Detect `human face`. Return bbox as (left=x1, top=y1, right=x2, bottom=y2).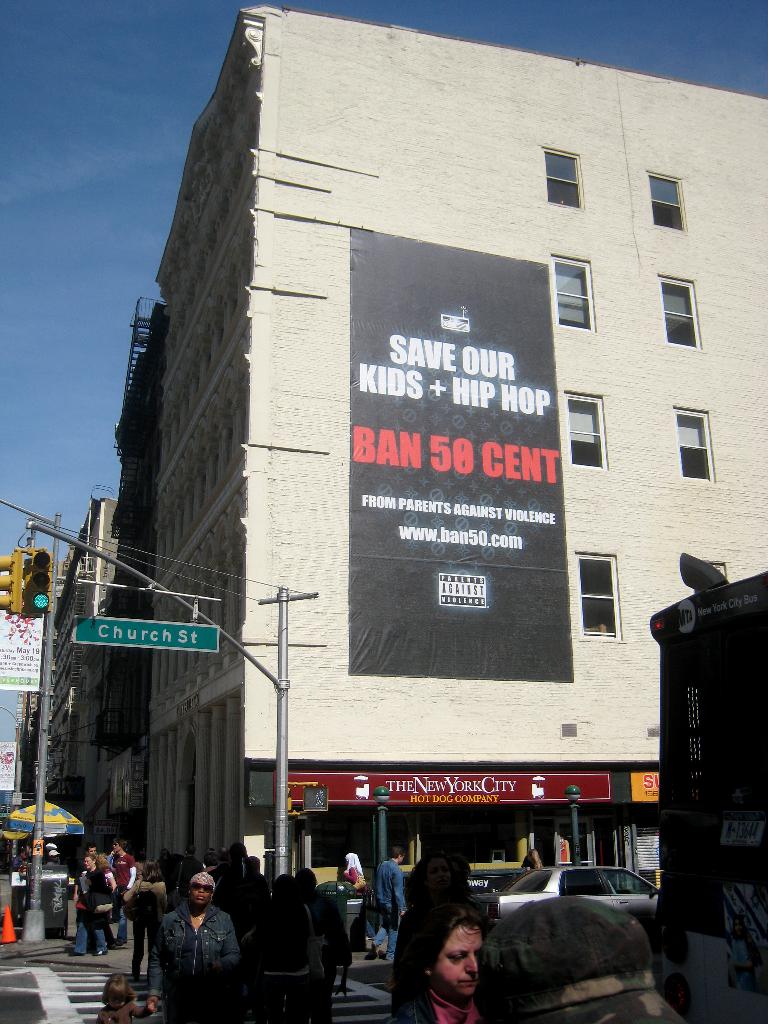
(left=186, top=870, right=210, bottom=909).
